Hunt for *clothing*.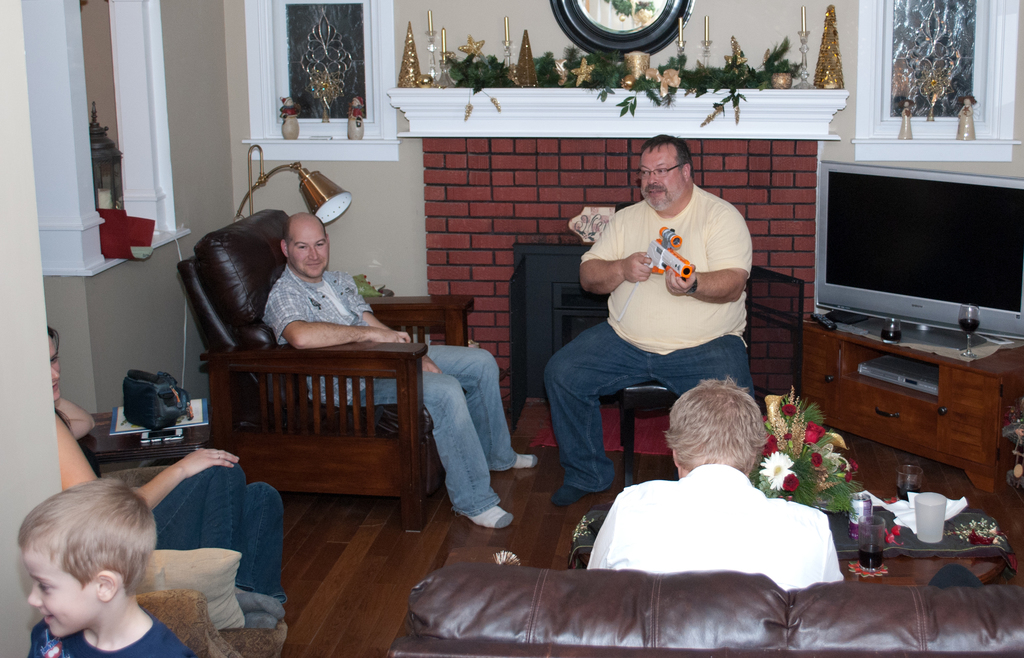
Hunted down at l=262, t=263, r=494, b=511.
